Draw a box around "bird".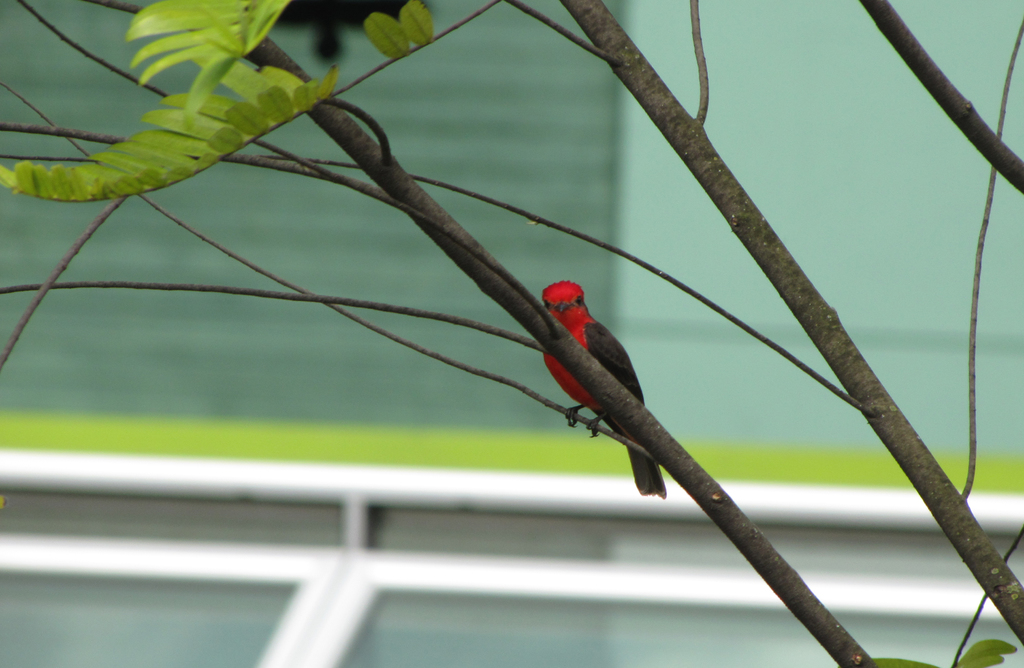
region(538, 278, 664, 500).
